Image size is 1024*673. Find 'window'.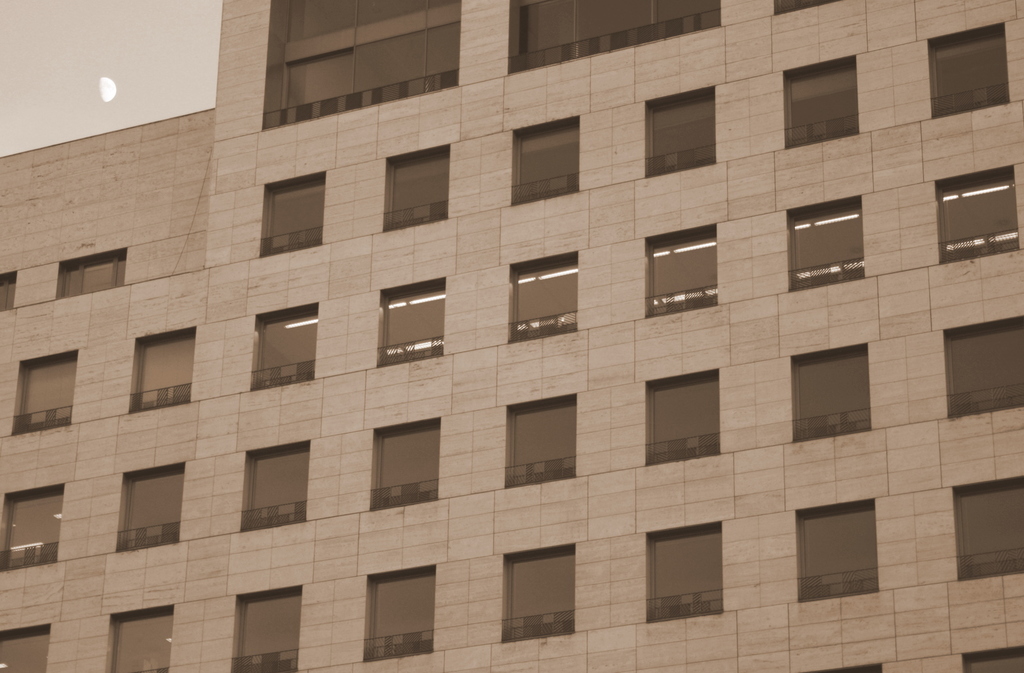
detection(109, 604, 177, 672).
